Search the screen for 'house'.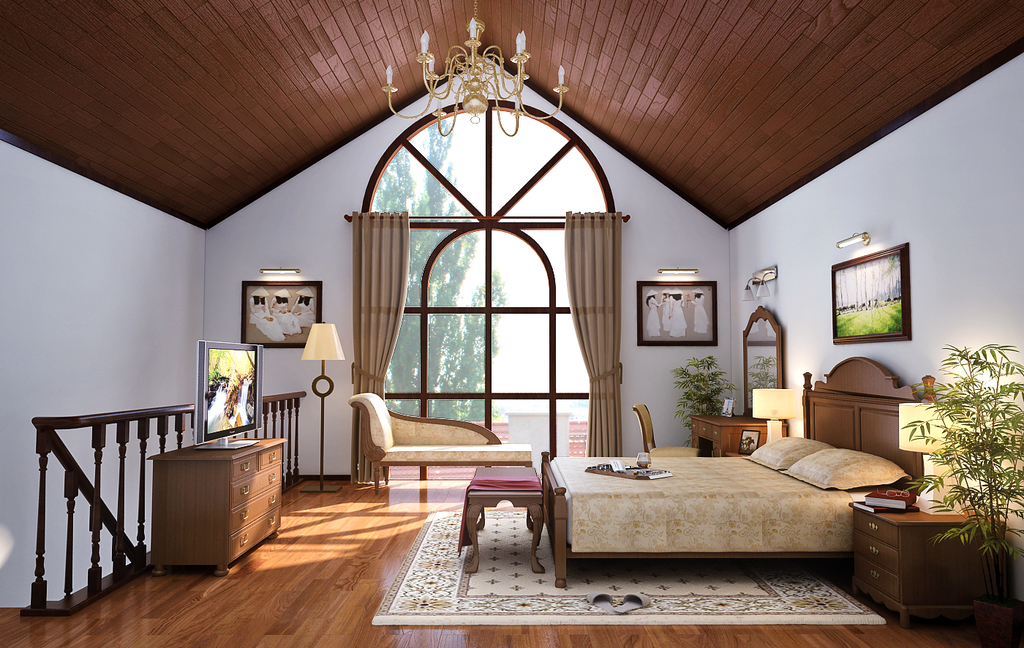
Found at 0, 0, 1023, 647.
